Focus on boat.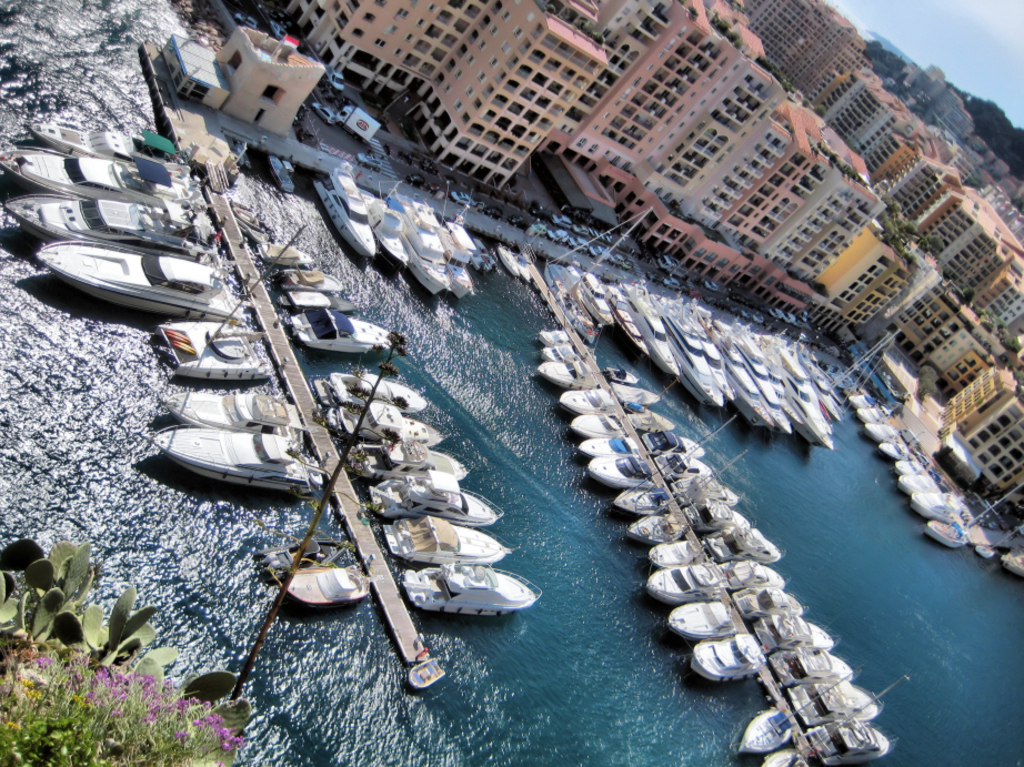
Focused at Rect(254, 531, 357, 579).
